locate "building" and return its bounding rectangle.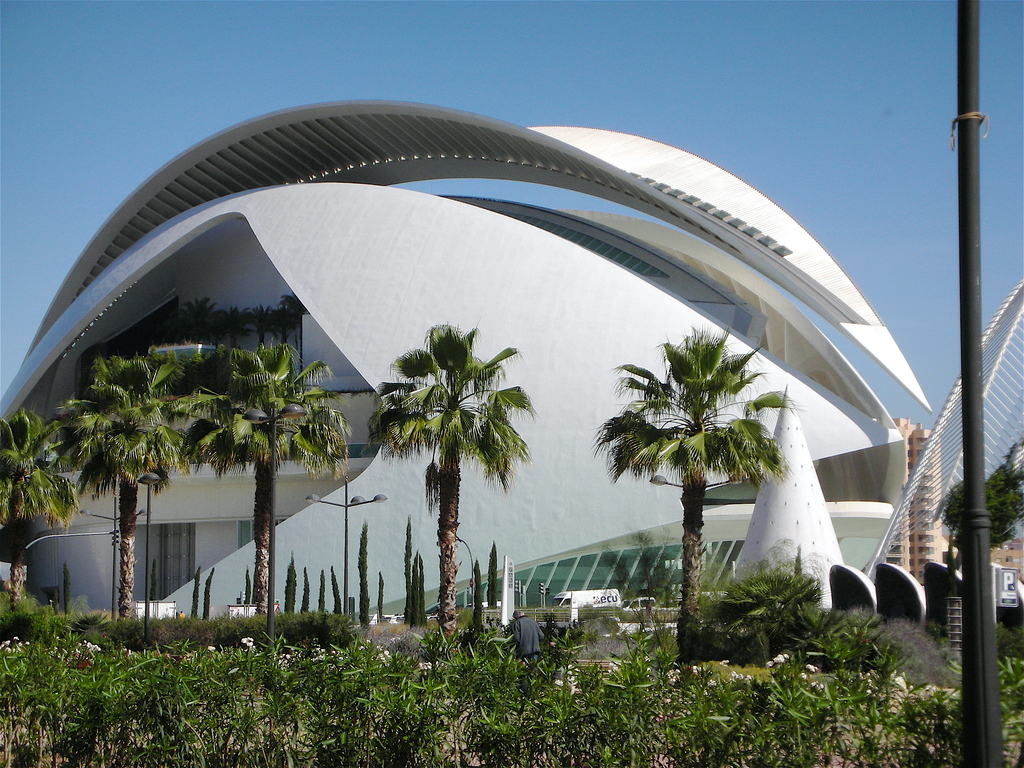
{"x1": 0, "y1": 100, "x2": 934, "y2": 616}.
